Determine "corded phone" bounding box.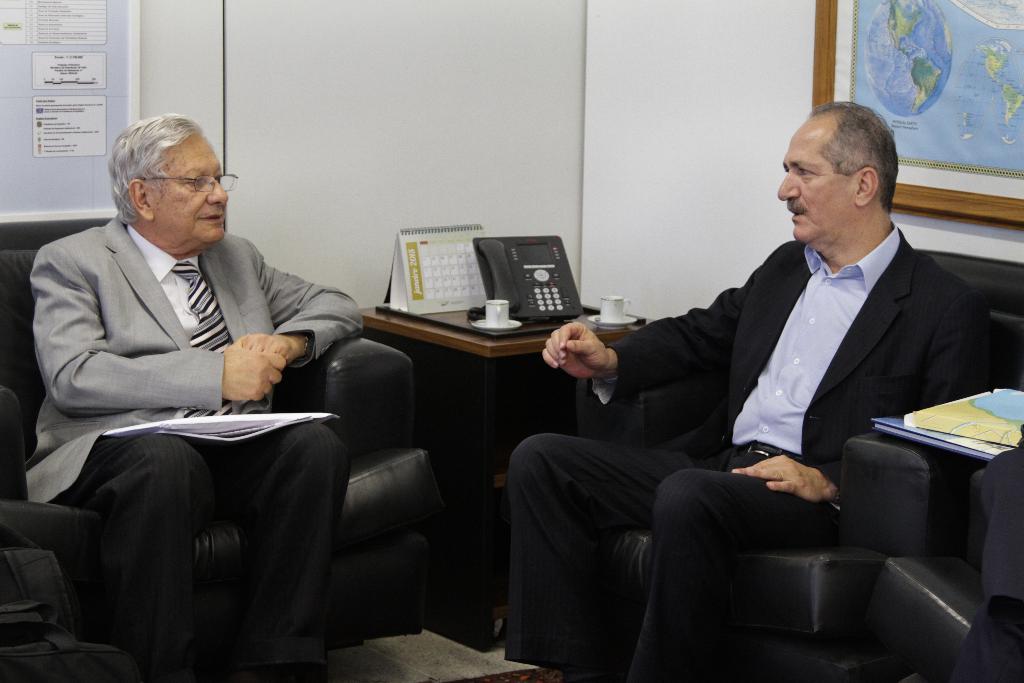
Determined: detection(464, 233, 584, 323).
